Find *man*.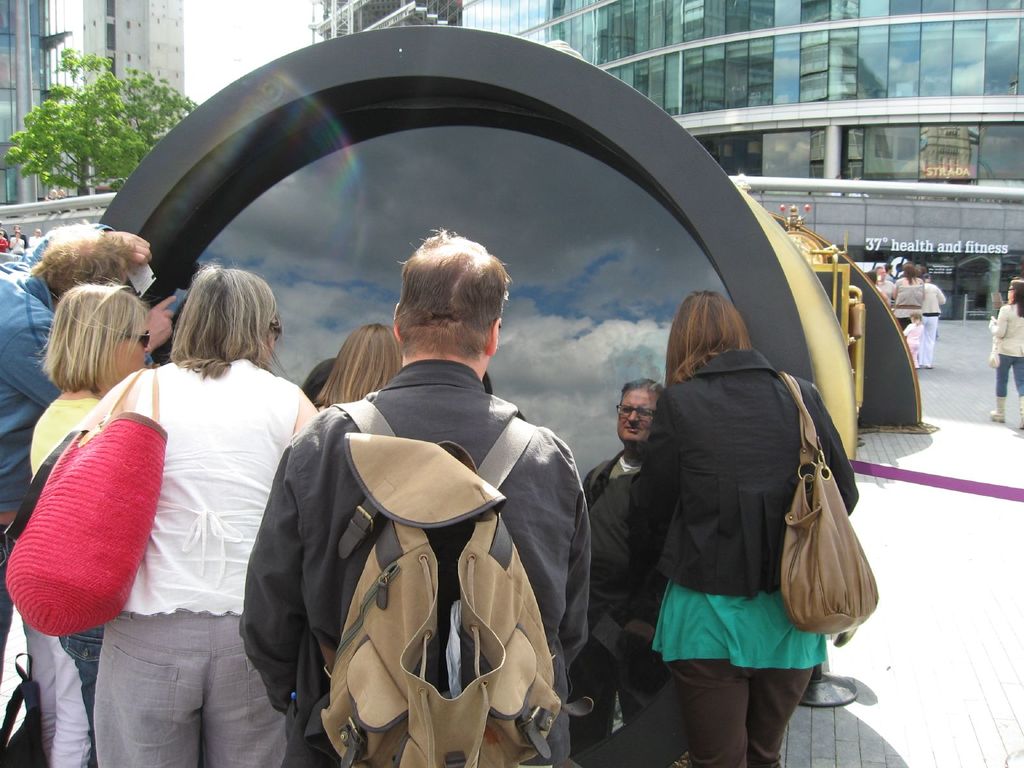
pyautogui.locateOnScreen(0, 218, 175, 675).
